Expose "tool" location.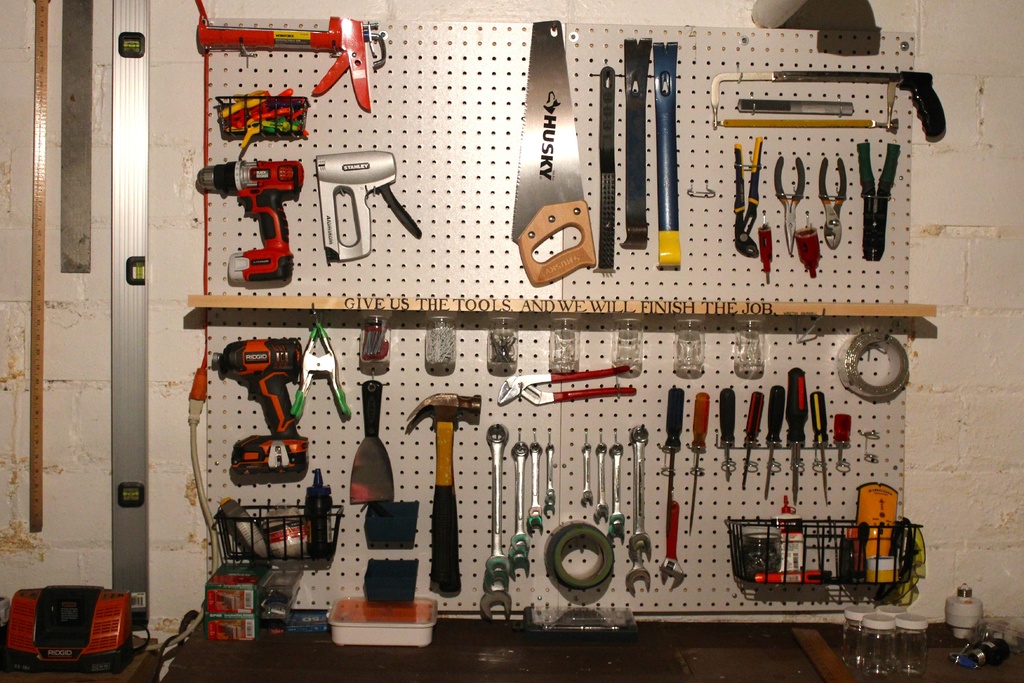
Exposed at <box>820,156,846,247</box>.
